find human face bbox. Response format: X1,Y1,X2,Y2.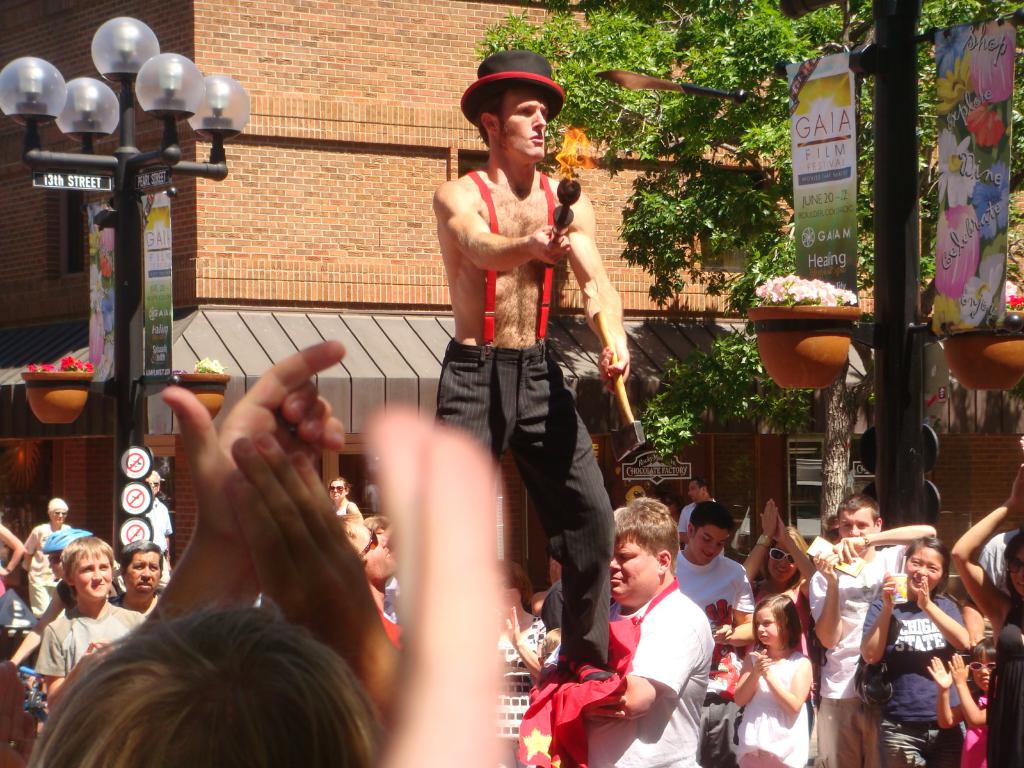
124,549,157,593.
